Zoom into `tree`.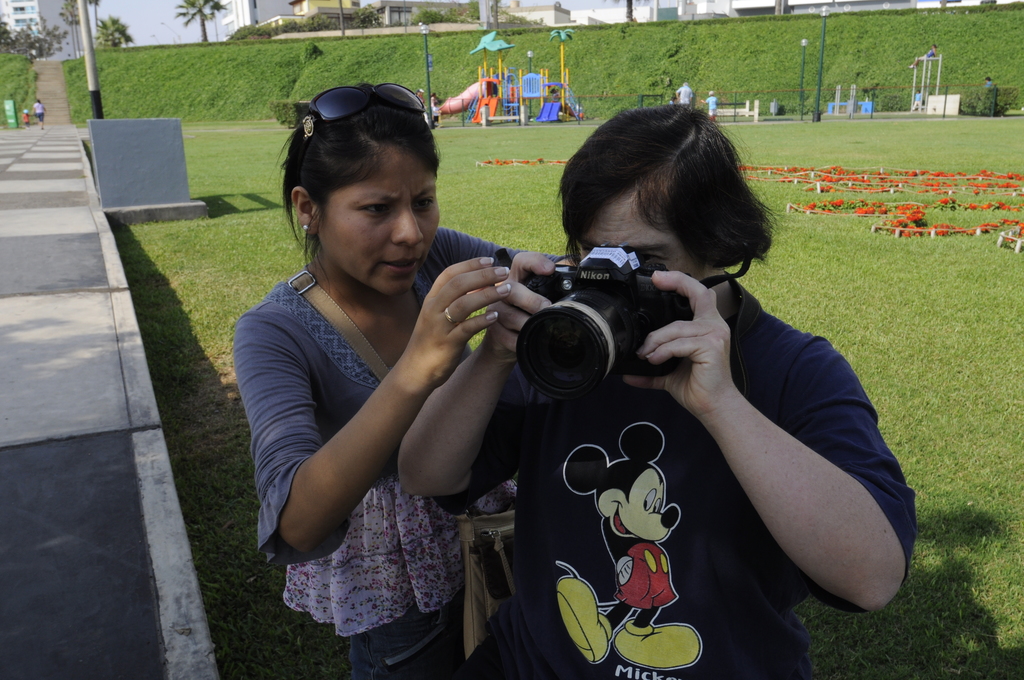
Zoom target: (x1=90, y1=9, x2=136, y2=51).
